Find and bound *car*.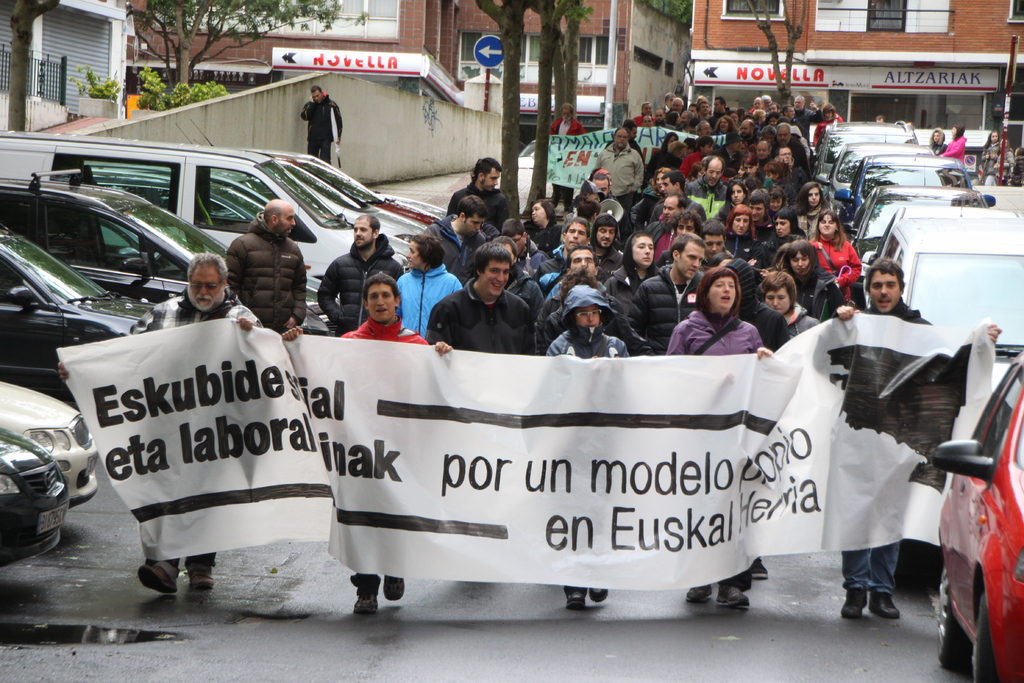
Bound: locate(0, 224, 159, 392).
